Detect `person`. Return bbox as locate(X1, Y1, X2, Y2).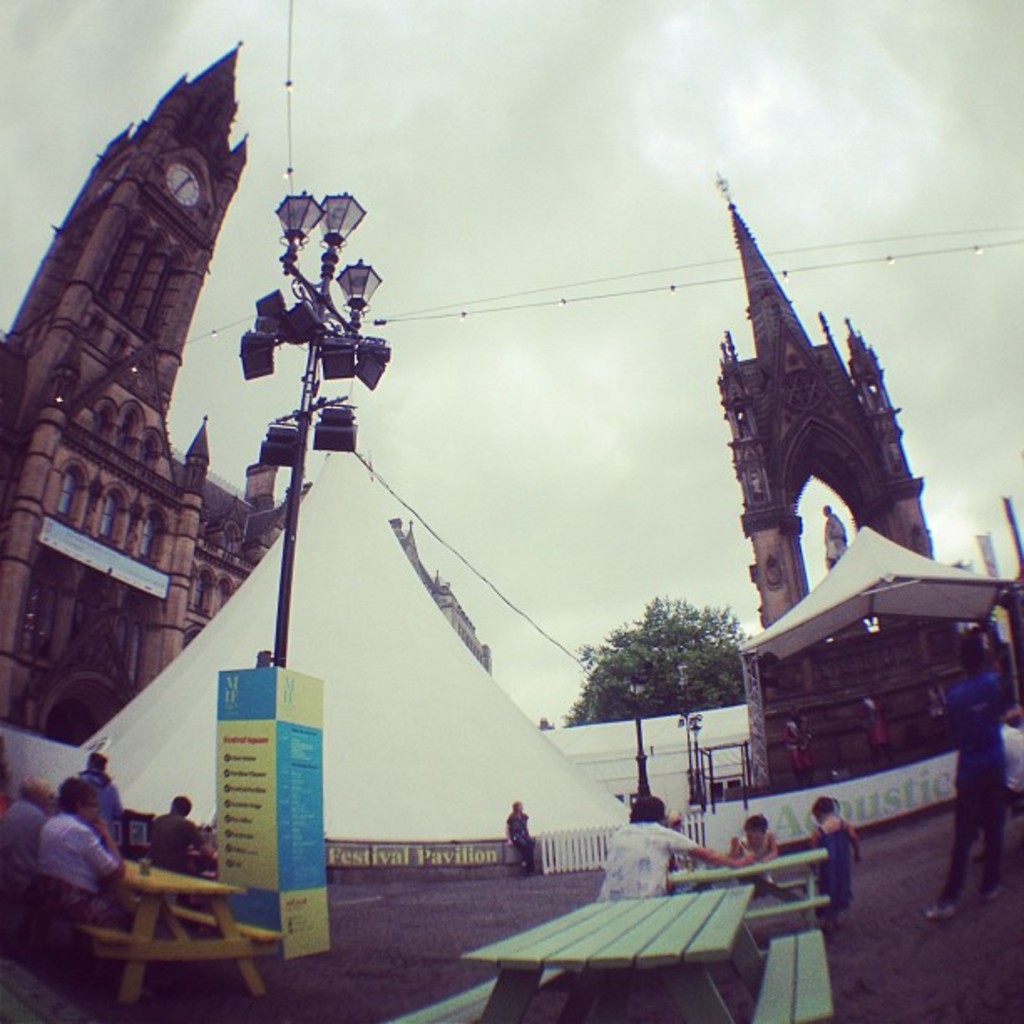
locate(20, 775, 144, 929).
